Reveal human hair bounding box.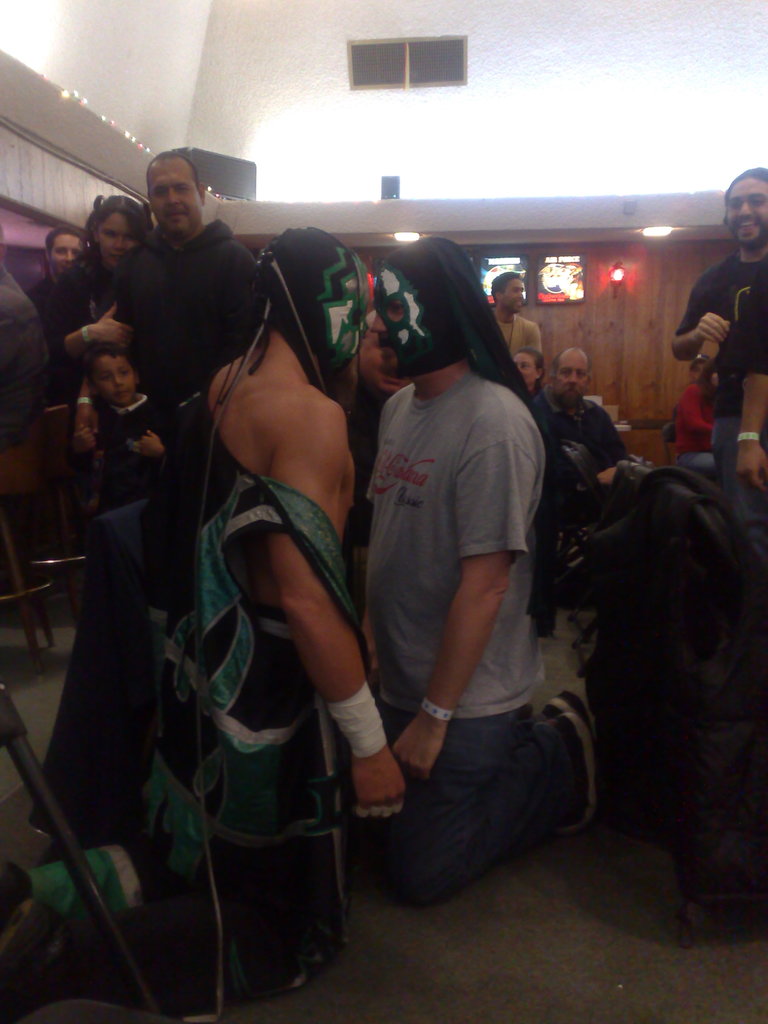
Revealed: bbox=(86, 193, 157, 251).
